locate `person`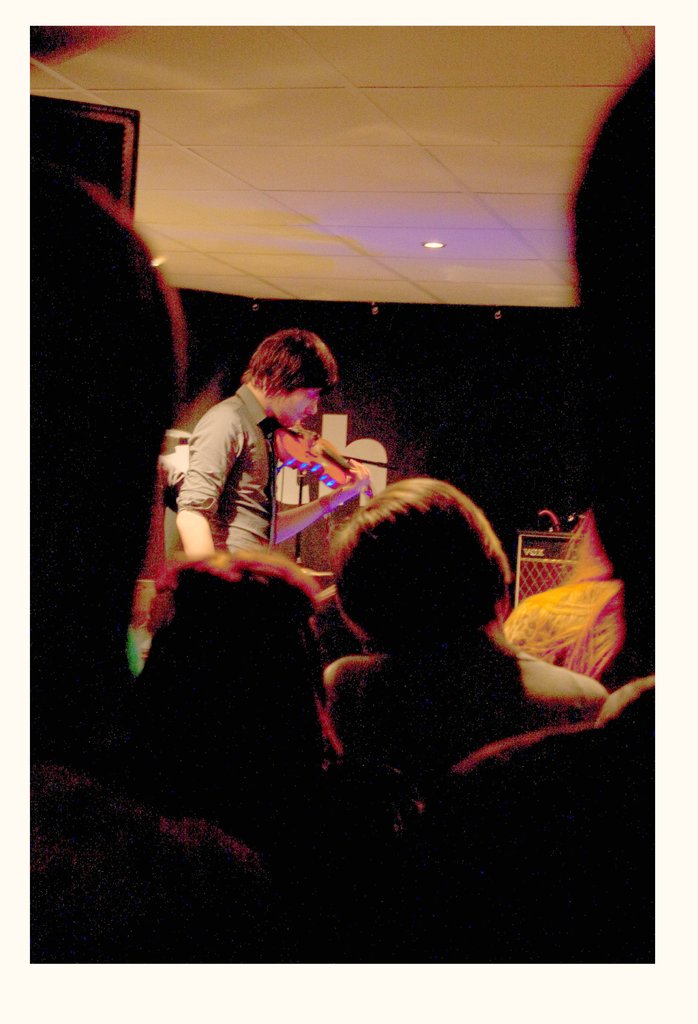
322,480,603,788
